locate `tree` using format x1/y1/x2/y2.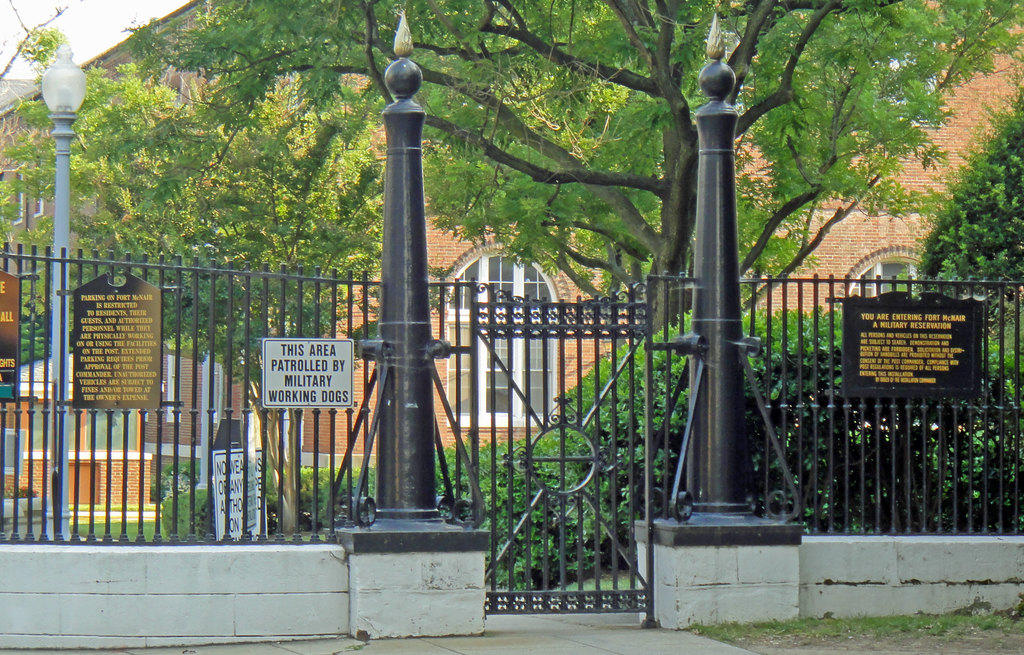
93/117/394/525.
